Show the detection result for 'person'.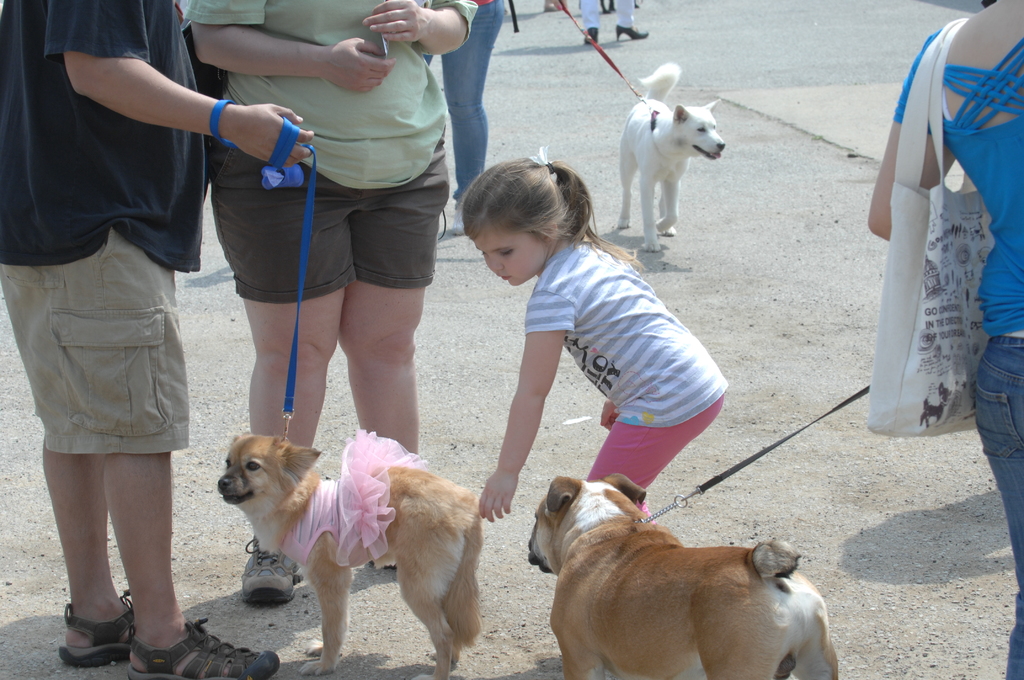
[865,0,1023,679].
